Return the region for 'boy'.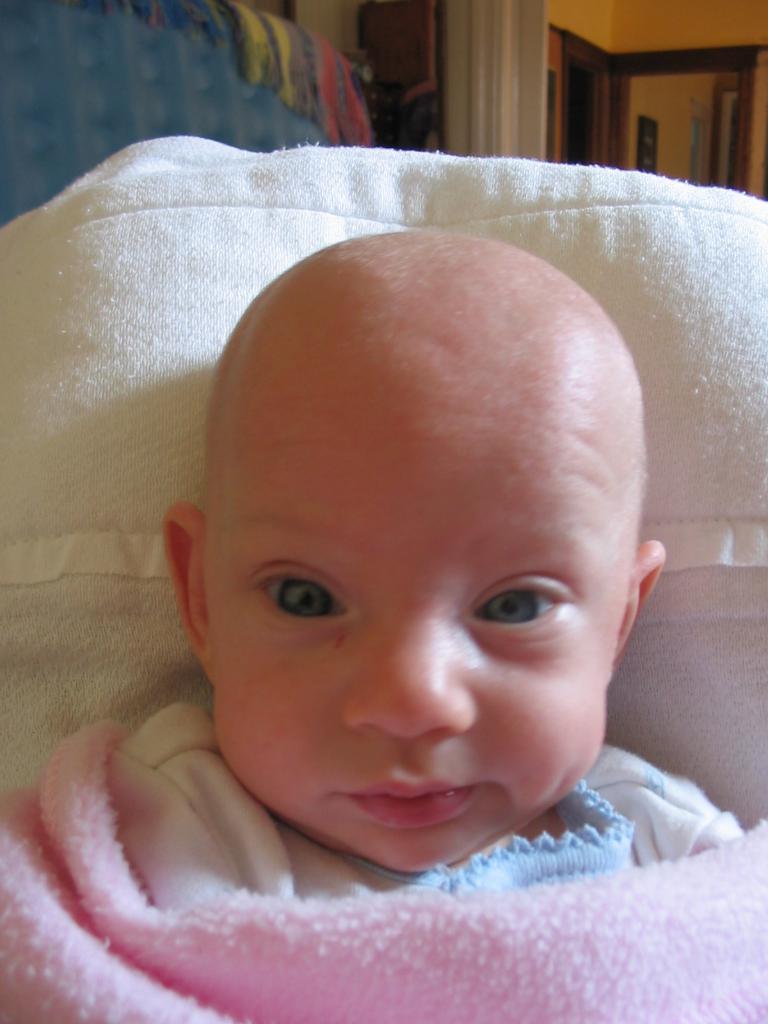
bbox=[109, 225, 671, 915].
